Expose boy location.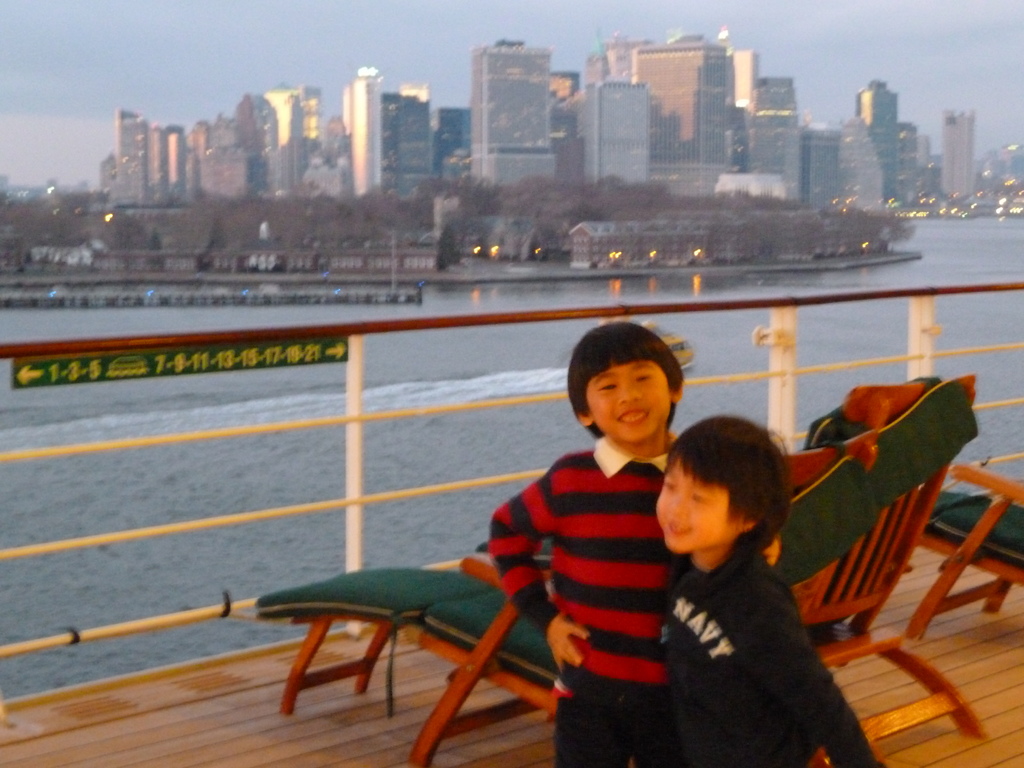
Exposed at (left=488, top=319, right=786, bottom=767).
